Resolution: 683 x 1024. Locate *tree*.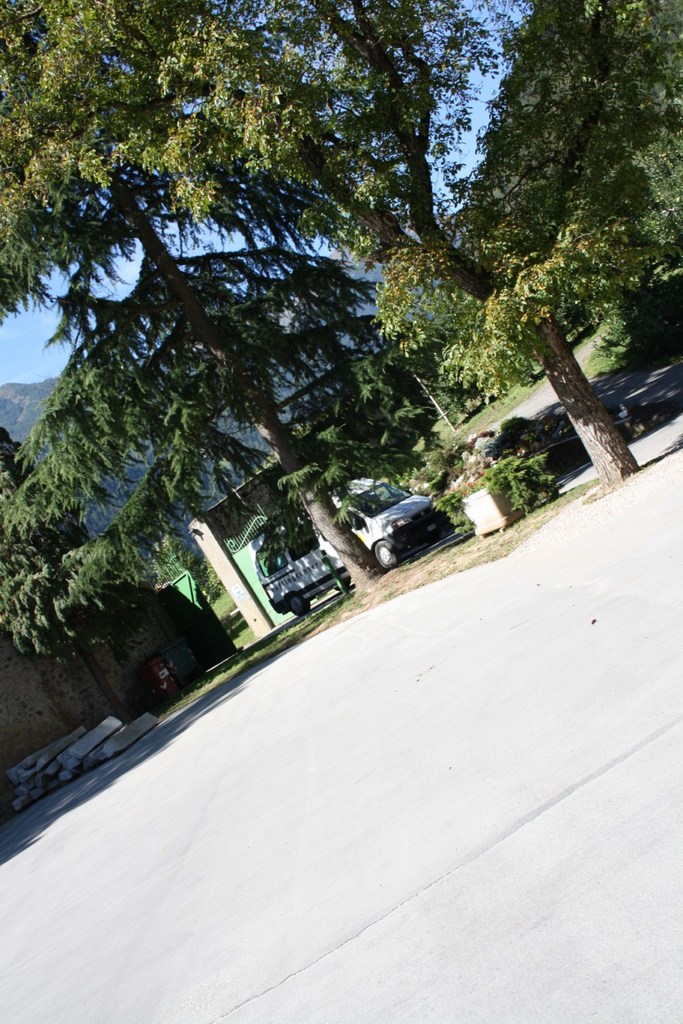
[424,1,682,376].
